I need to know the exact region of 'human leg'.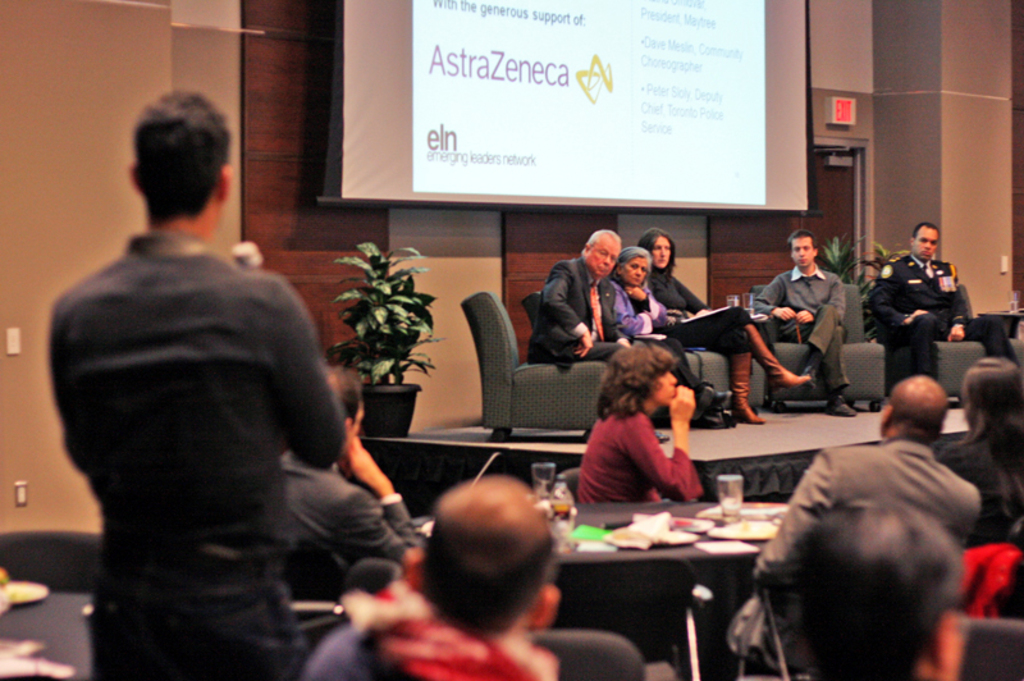
Region: (686, 315, 759, 426).
